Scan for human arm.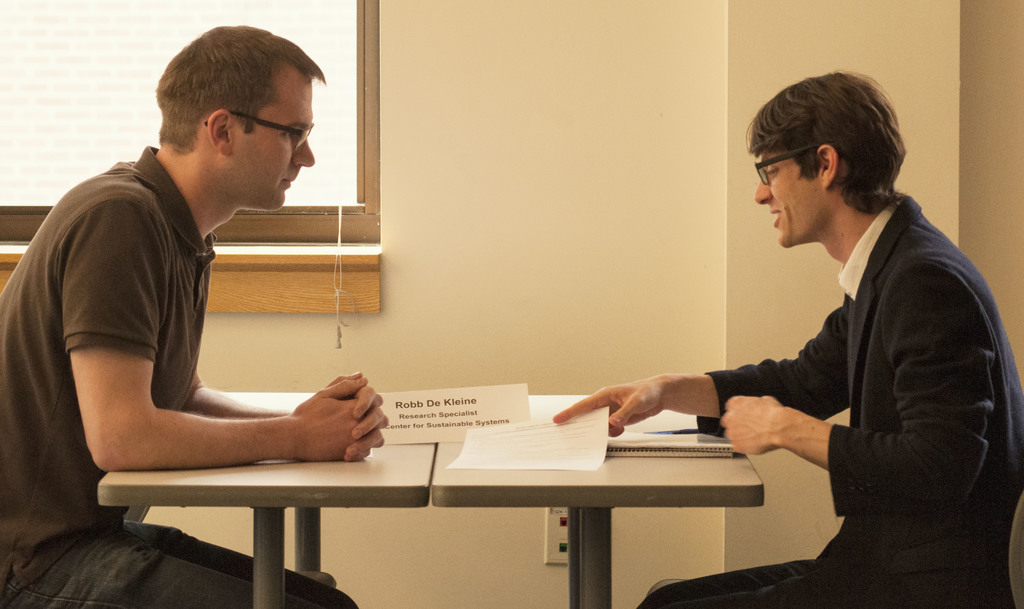
Scan result: [556,294,853,437].
